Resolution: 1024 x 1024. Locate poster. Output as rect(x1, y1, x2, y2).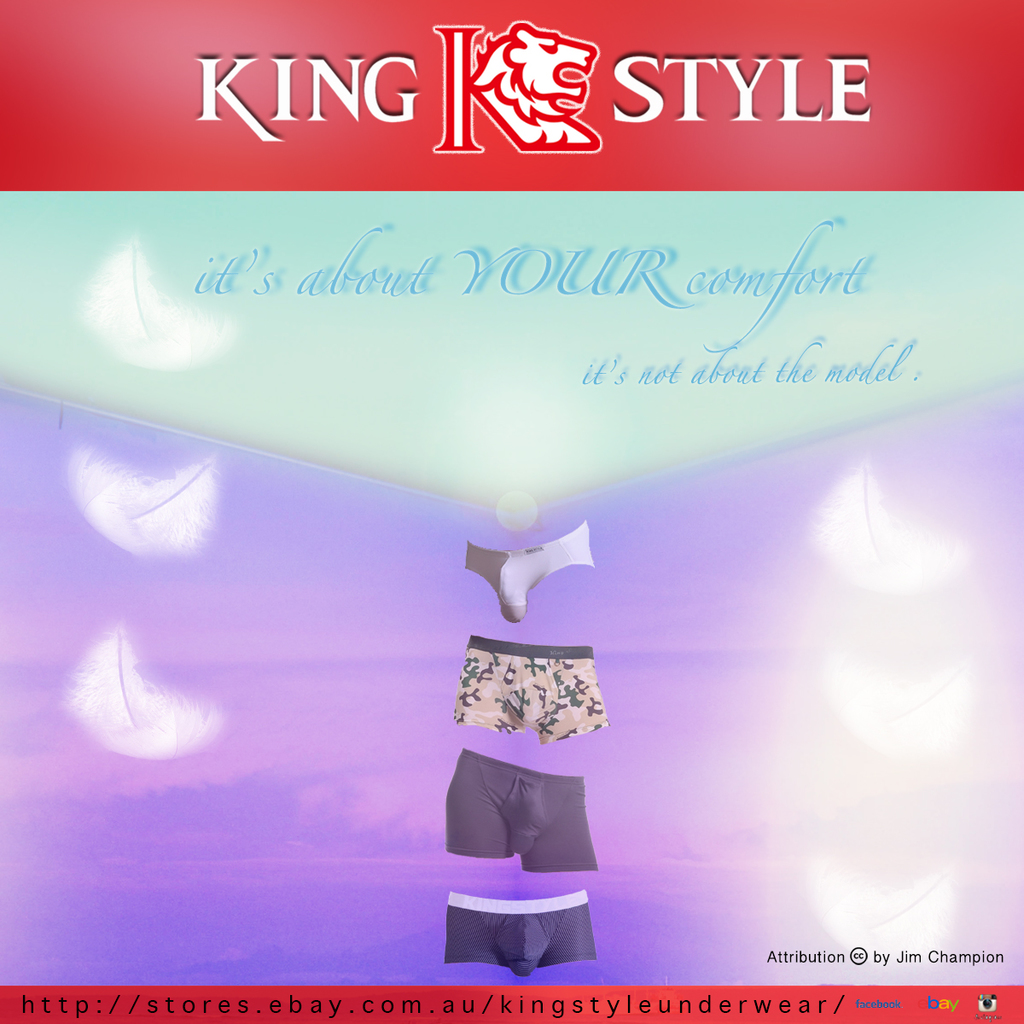
rect(2, 0, 1023, 1023).
